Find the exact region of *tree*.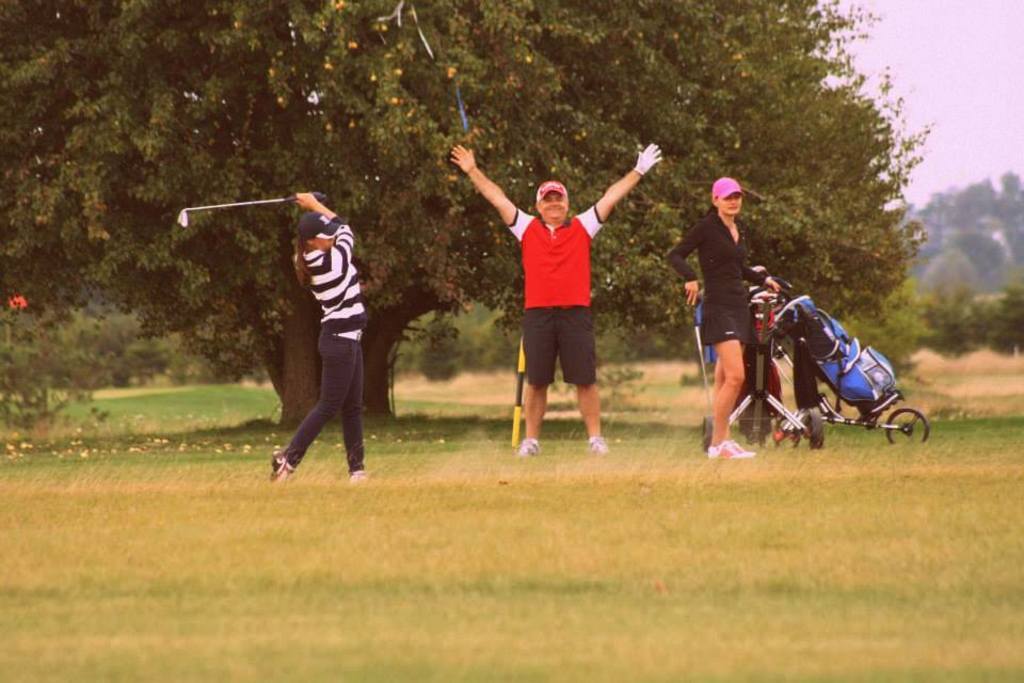
Exact region: {"x1": 0, "y1": 0, "x2": 935, "y2": 427}.
